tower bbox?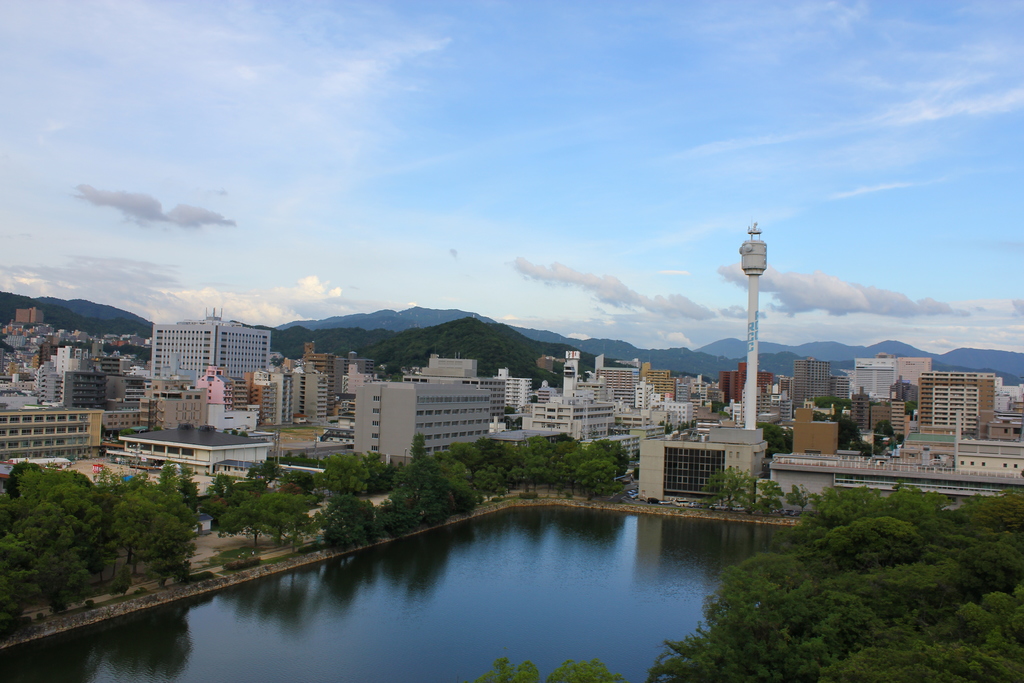
{"x1": 718, "y1": 207, "x2": 796, "y2": 425}
